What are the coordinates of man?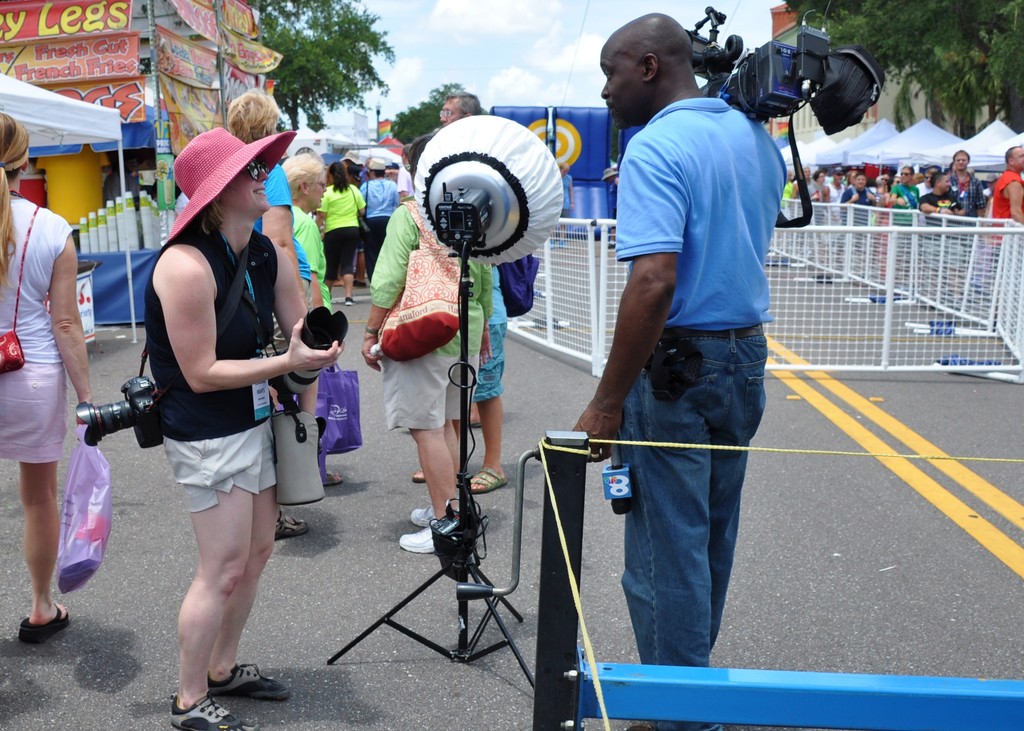
(x1=222, y1=84, x2=310, y2=542).
